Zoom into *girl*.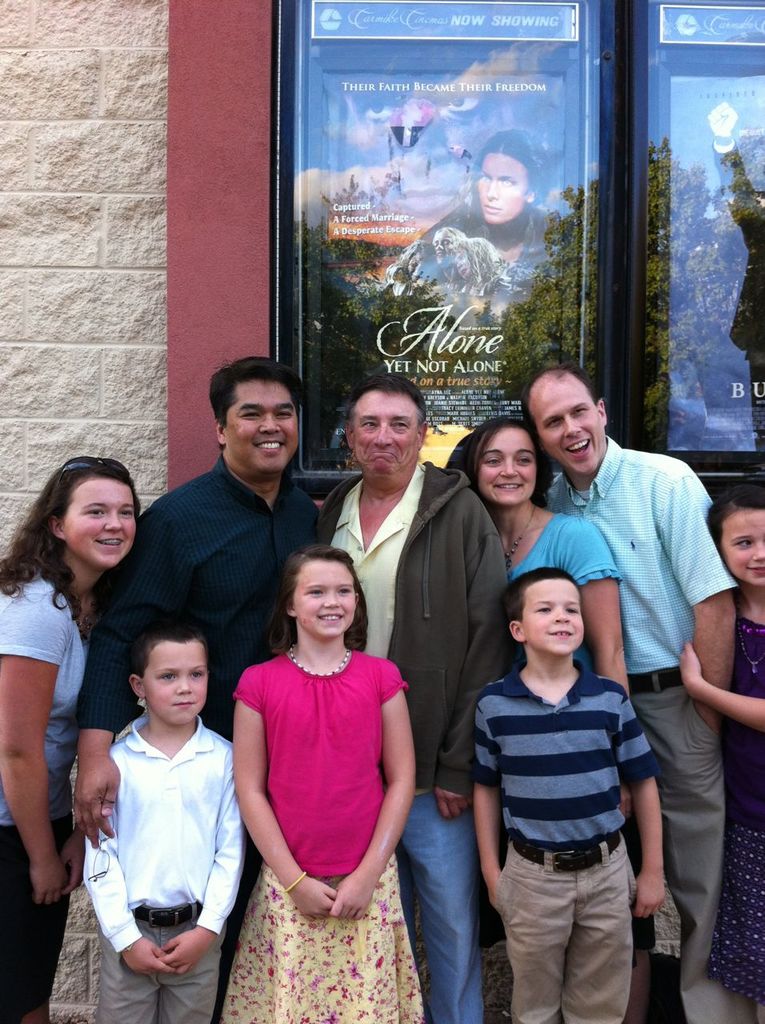
Zoom target: (218,546,426,1023).
